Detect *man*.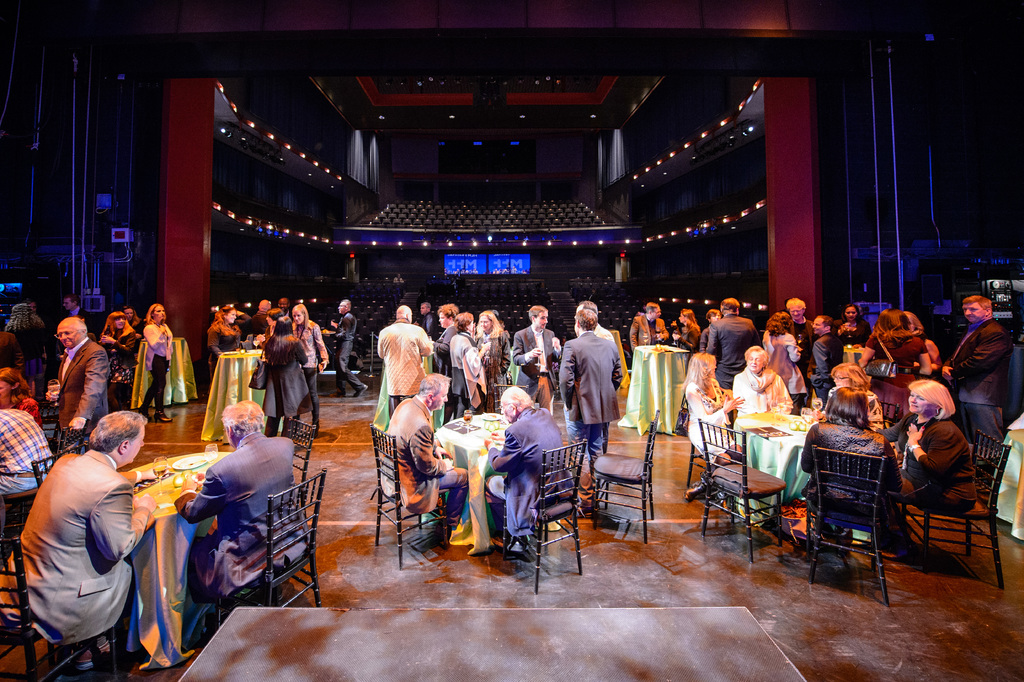
Detected at (x1=64, y1=294, x2=89, y2=320).
